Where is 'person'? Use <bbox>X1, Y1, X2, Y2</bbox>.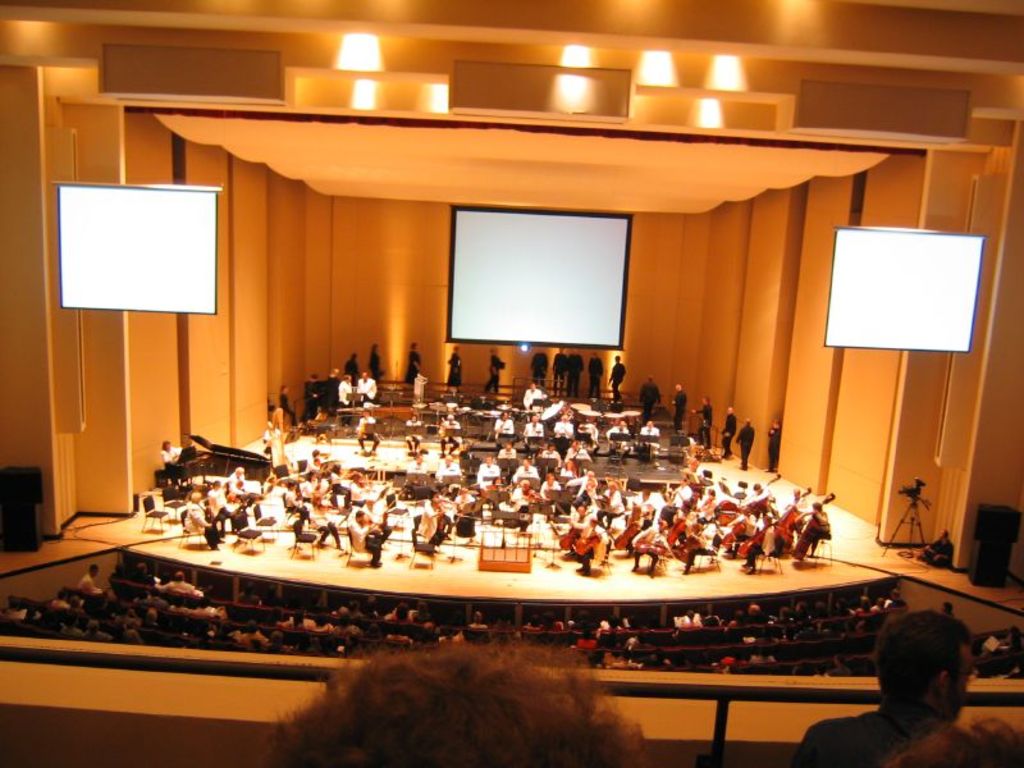
<bbox>206, 481, 242, 532</bbox>.
